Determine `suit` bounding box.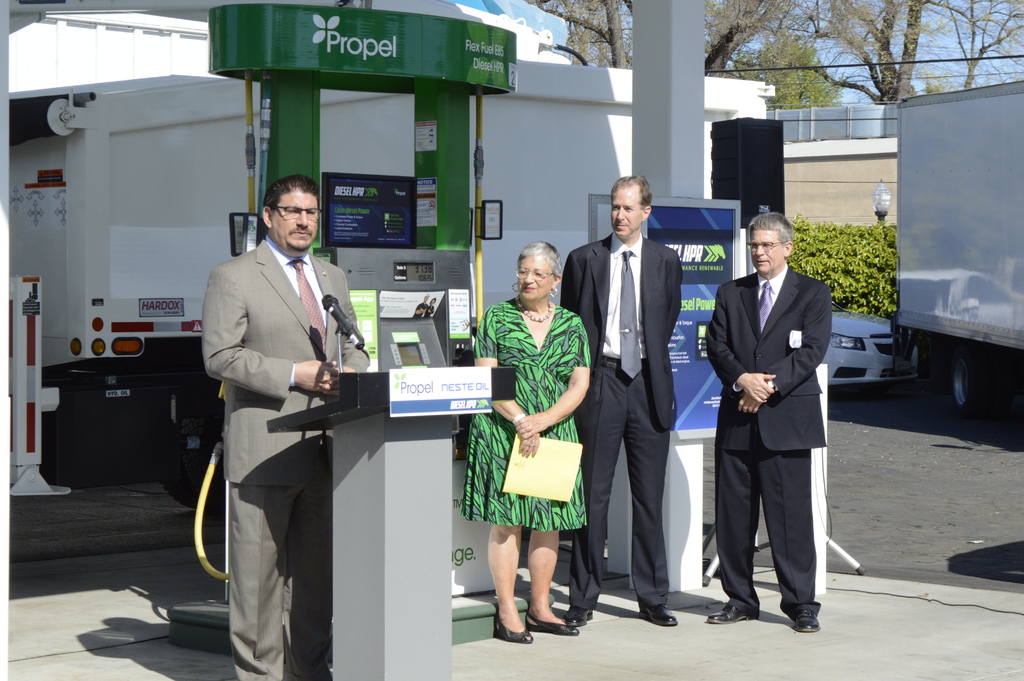
Determined: l=202, t=231, r=372, b=680.
